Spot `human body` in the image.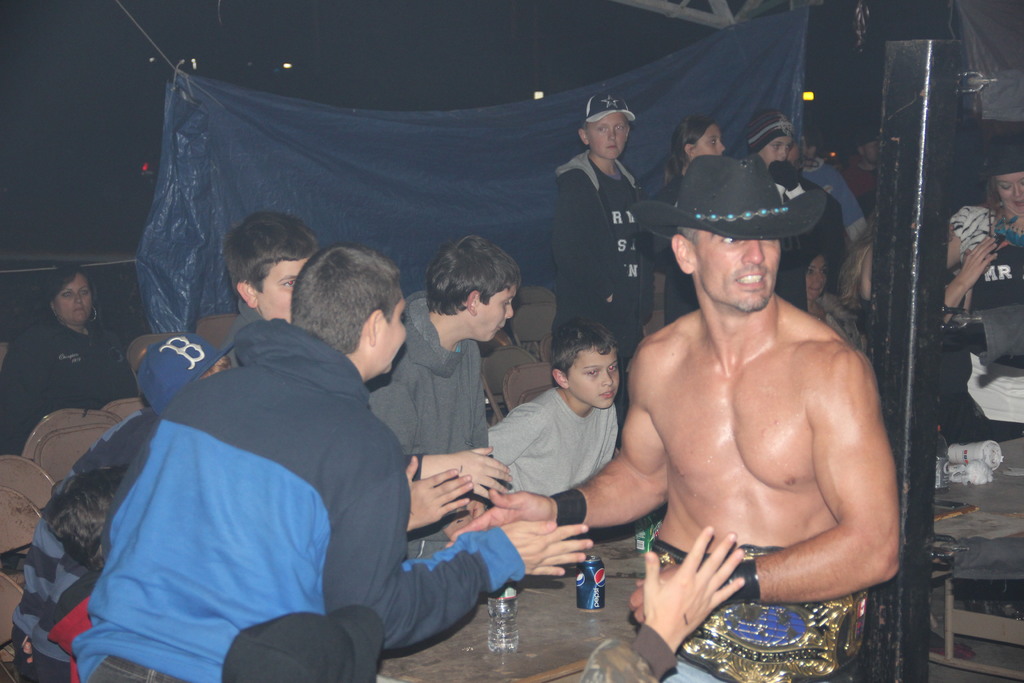
`human body` found at {"x1": 455, "y1": 312, "x2": 626, "y2": 497}.
